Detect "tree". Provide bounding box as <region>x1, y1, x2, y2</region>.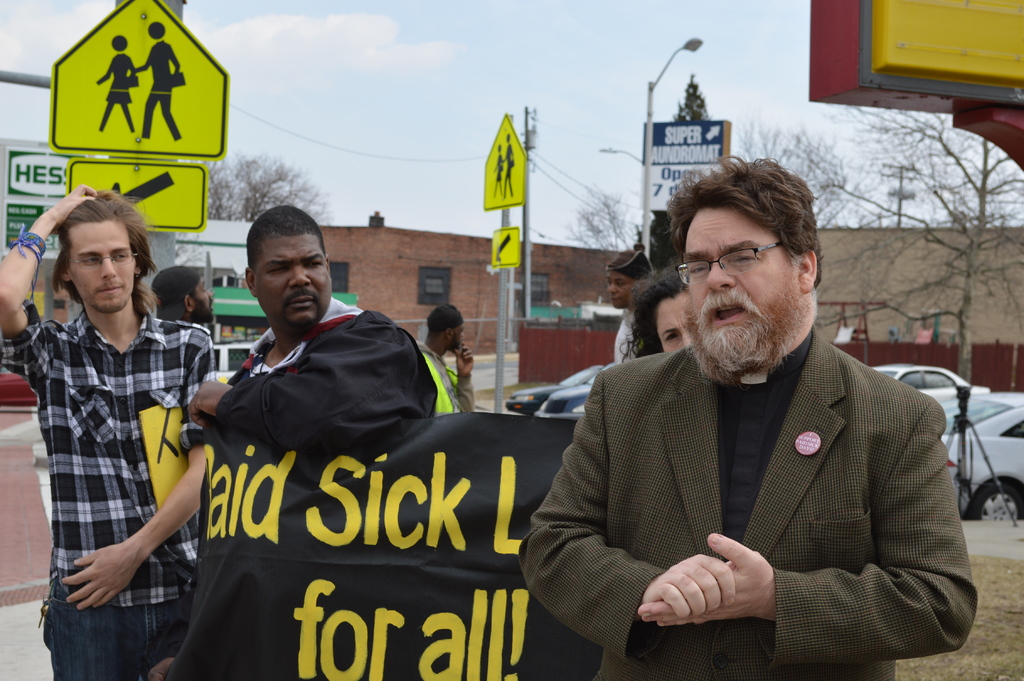
<region>817, 132, 1023, 384</region>.
